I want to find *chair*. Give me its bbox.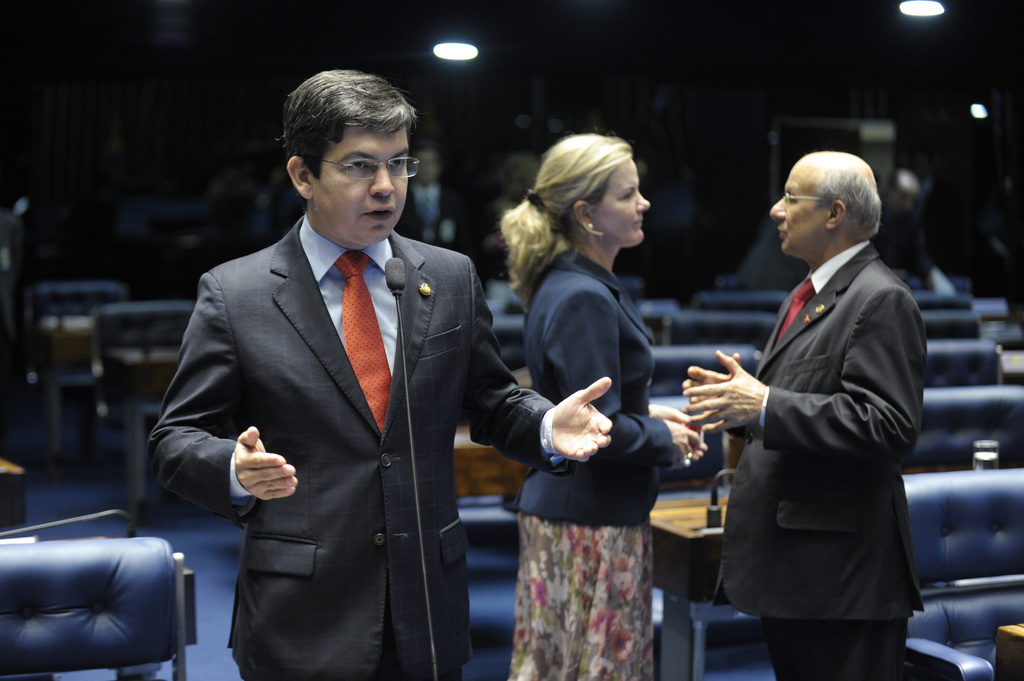
region(916, 342, 1004, 402).
